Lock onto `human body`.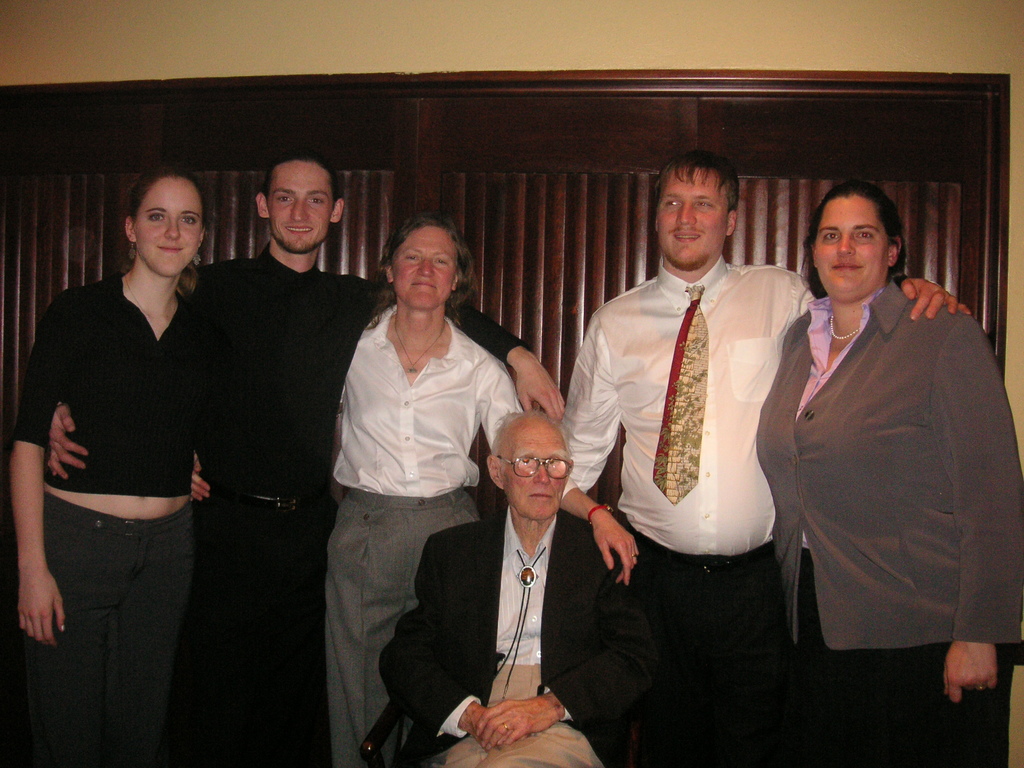
Locked: select_region(326, 218, 518, 767).
